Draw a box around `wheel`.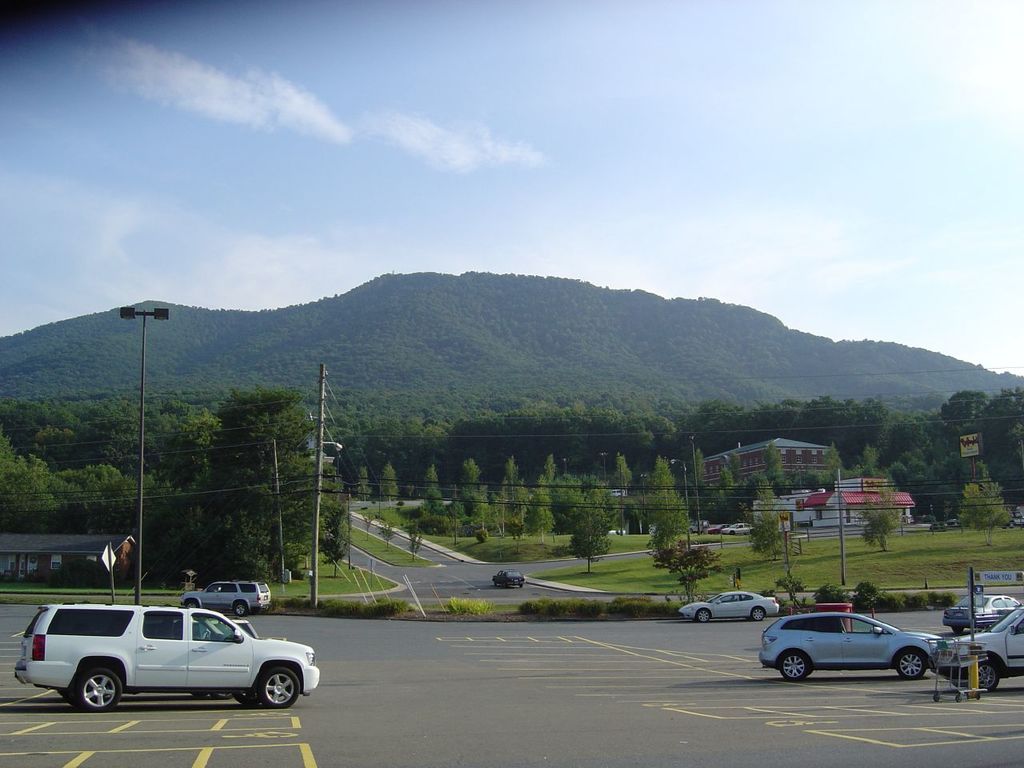
bbox=(900, 650, 925, 678).
